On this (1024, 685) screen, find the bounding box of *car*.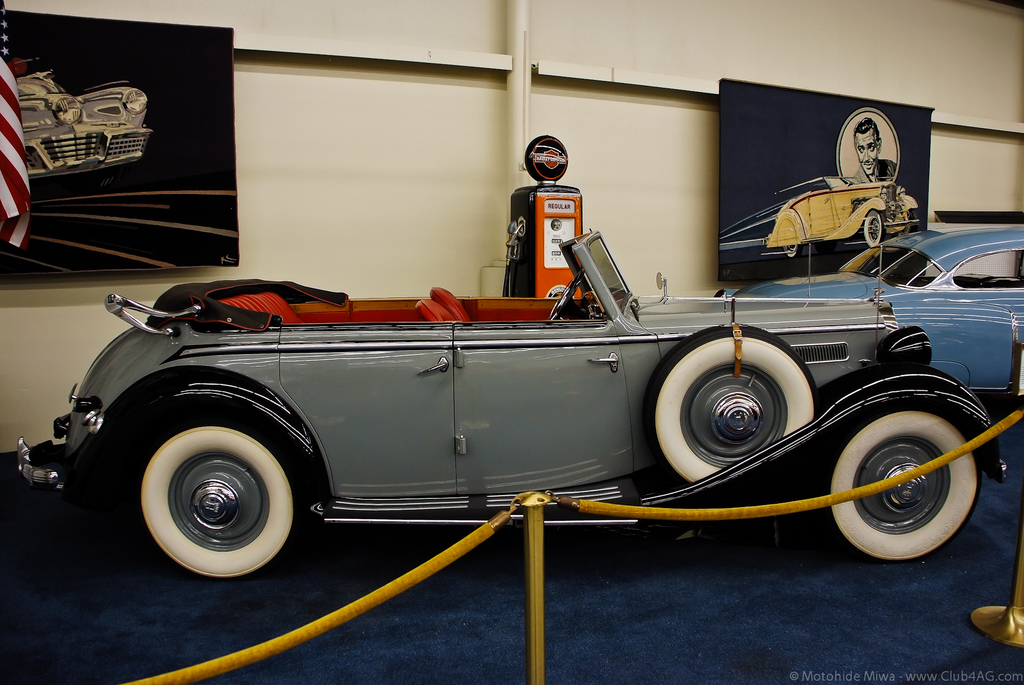
Bounding box: {"left": 12, "top": 60, "right": 154, "bottom": 195}.
